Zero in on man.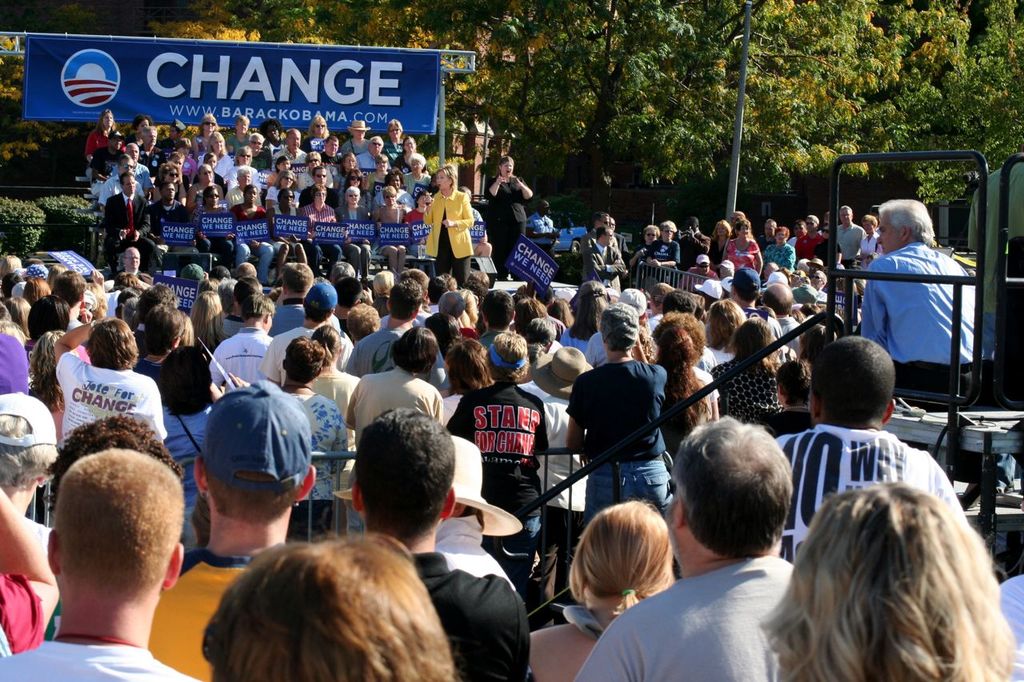
Zeroed in: x1=730, y1=209, x2=745, y2=228.
